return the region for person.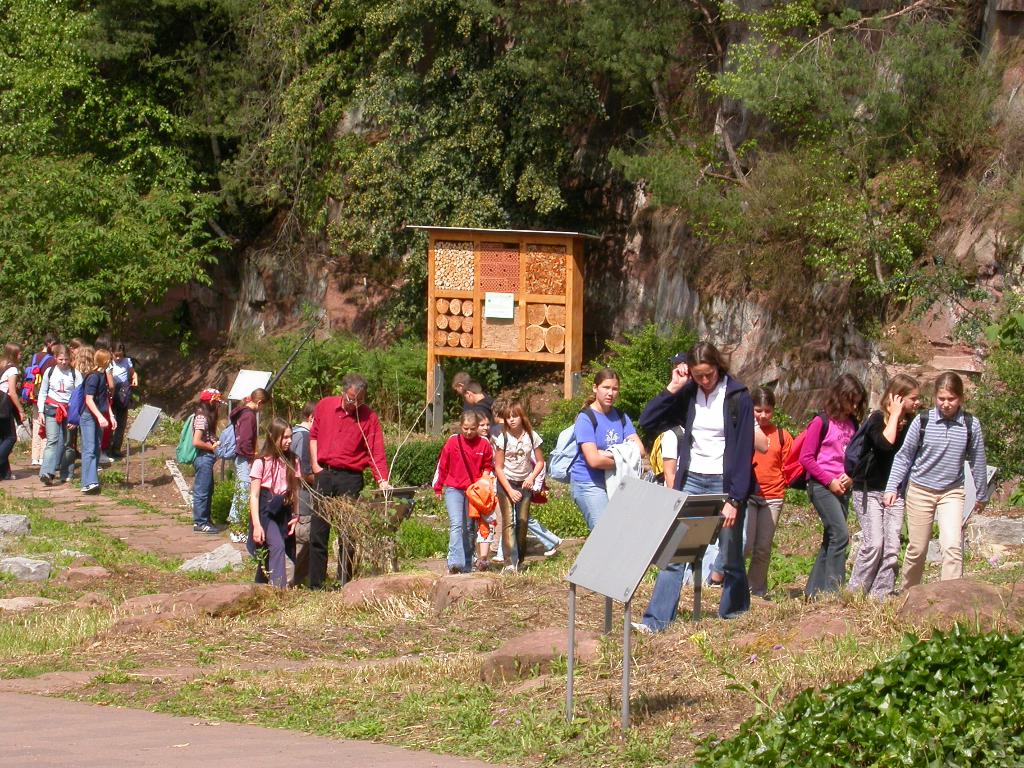
locate(31, 338, 79, 489).
